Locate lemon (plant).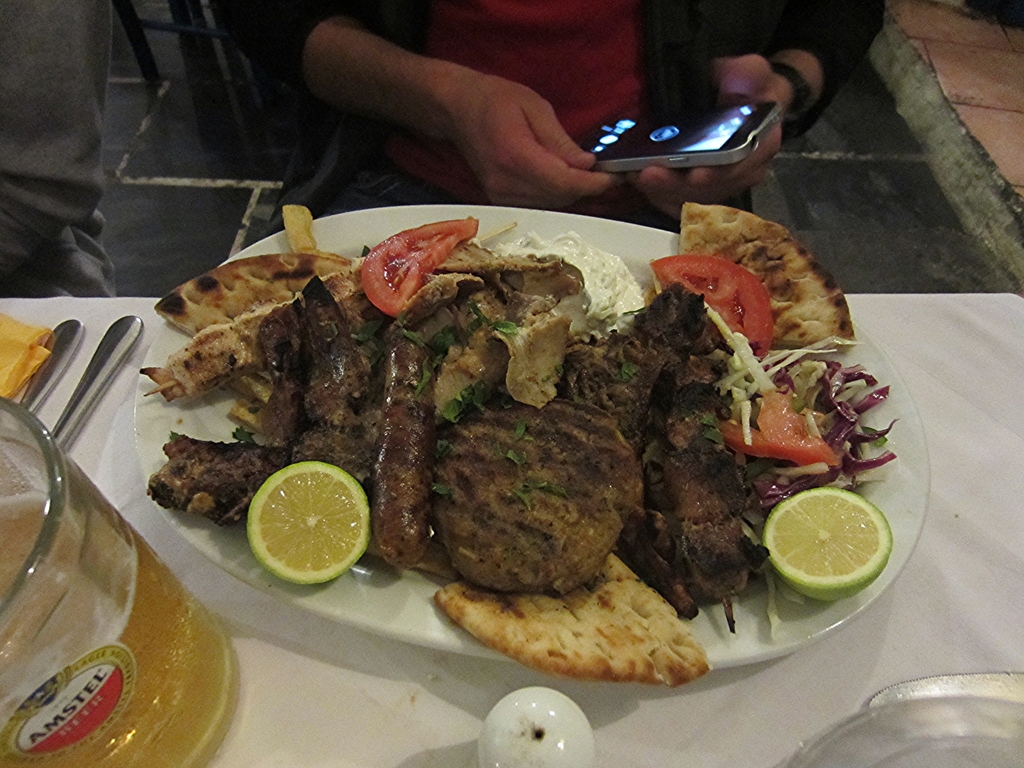
Bounding box: 248, 461, 367, 584.
